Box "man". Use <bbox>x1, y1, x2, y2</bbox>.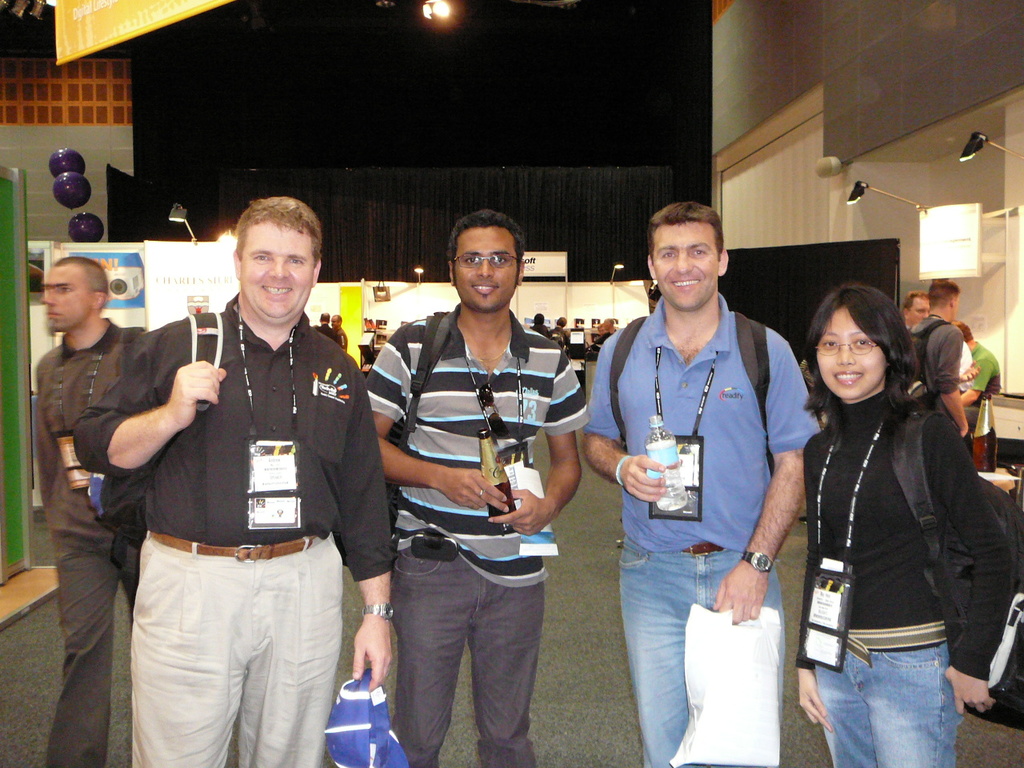
<bbox>358, 207, 585, 765</bbox>.
